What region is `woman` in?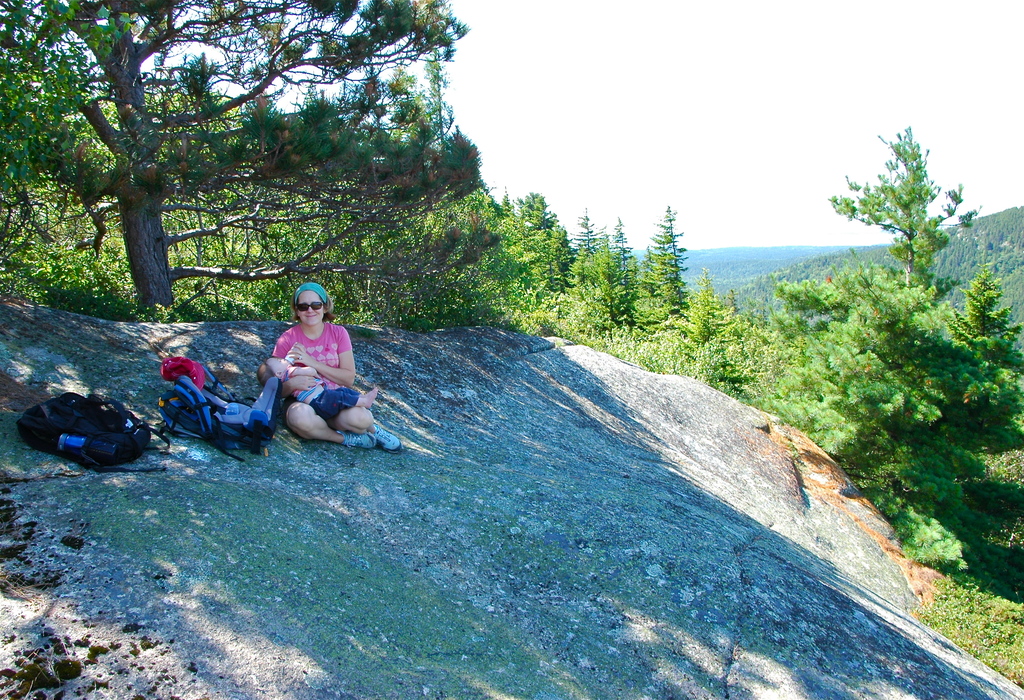
(left=248, top=292, right=362, bottom=459).
